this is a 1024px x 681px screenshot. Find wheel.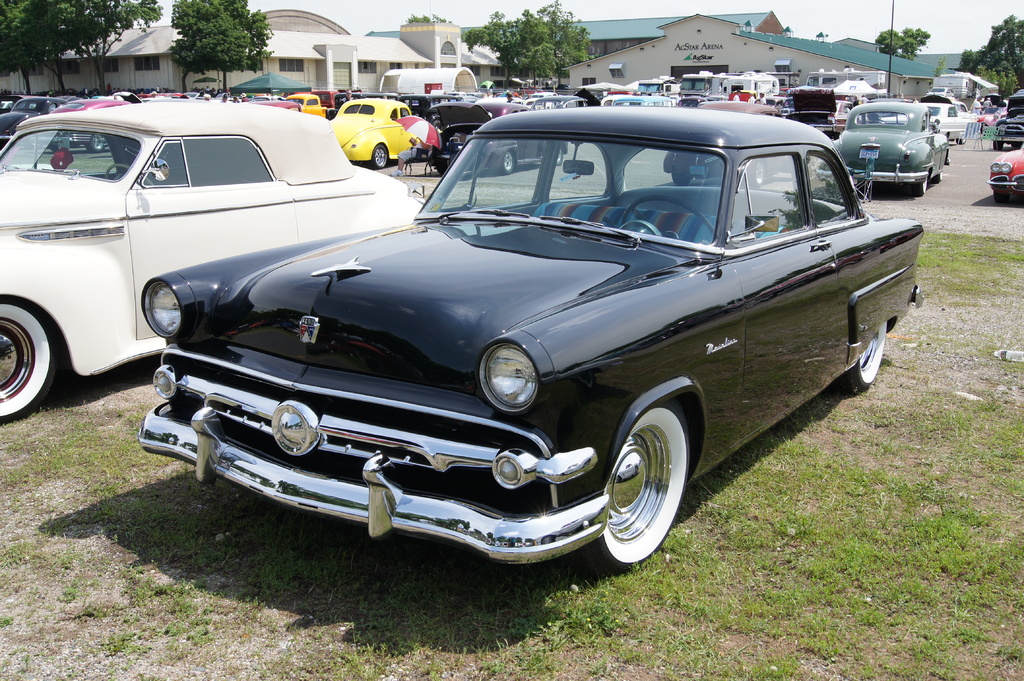
Bounding box: [left=0, top=298, right=55, bottom=424].
